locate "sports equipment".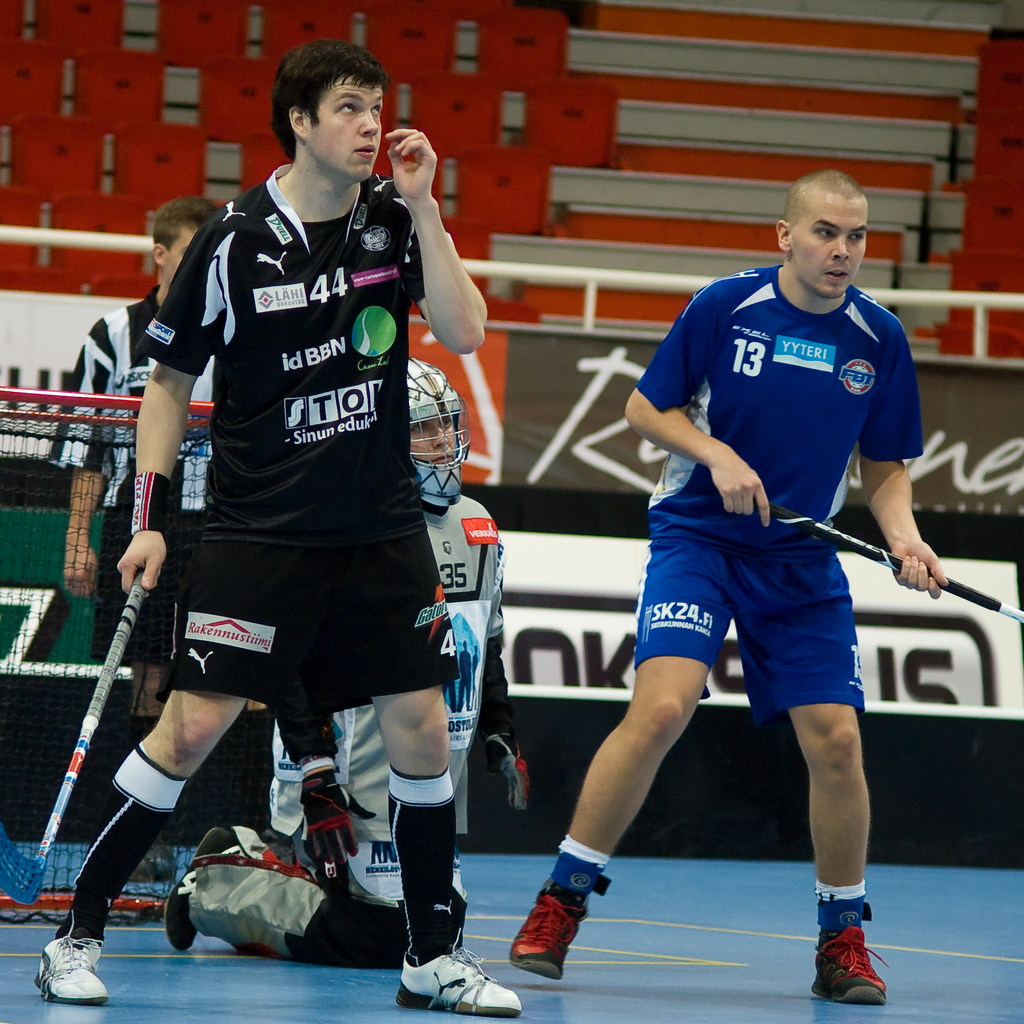
Bounding box: bbox(293, 769, 372, 882).
